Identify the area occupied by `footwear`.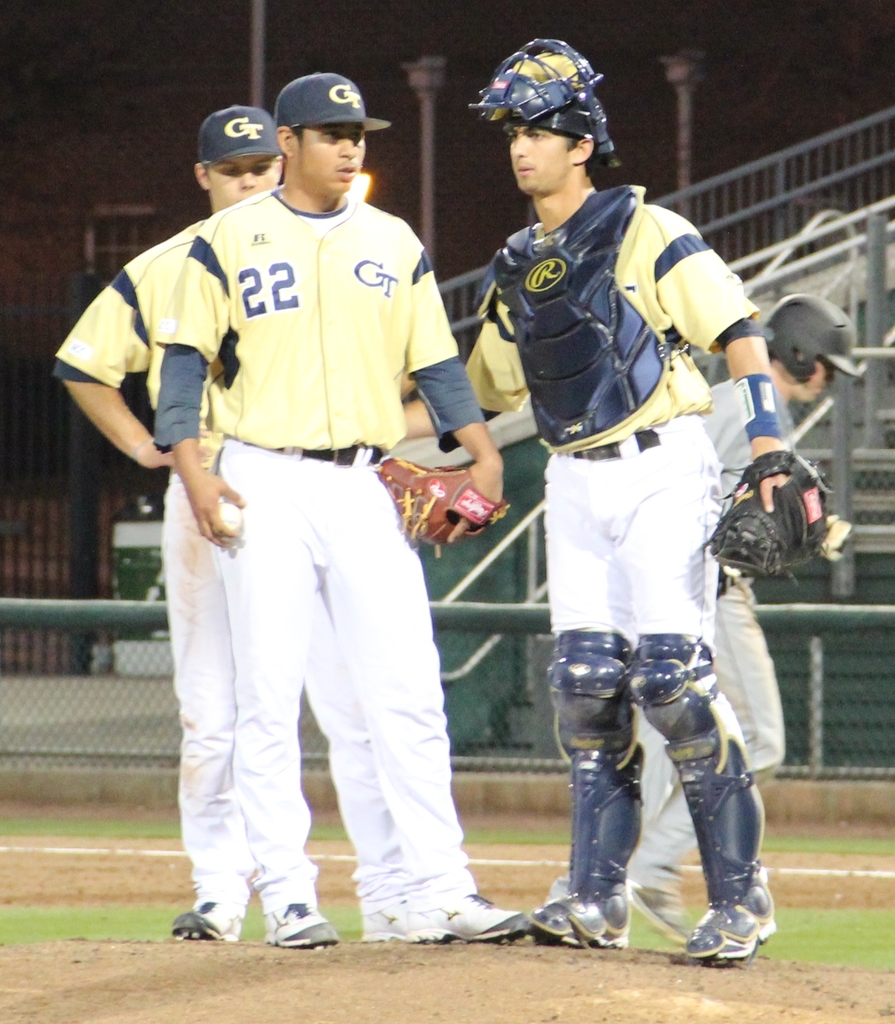
Area: 681, 865, 783, 955.
